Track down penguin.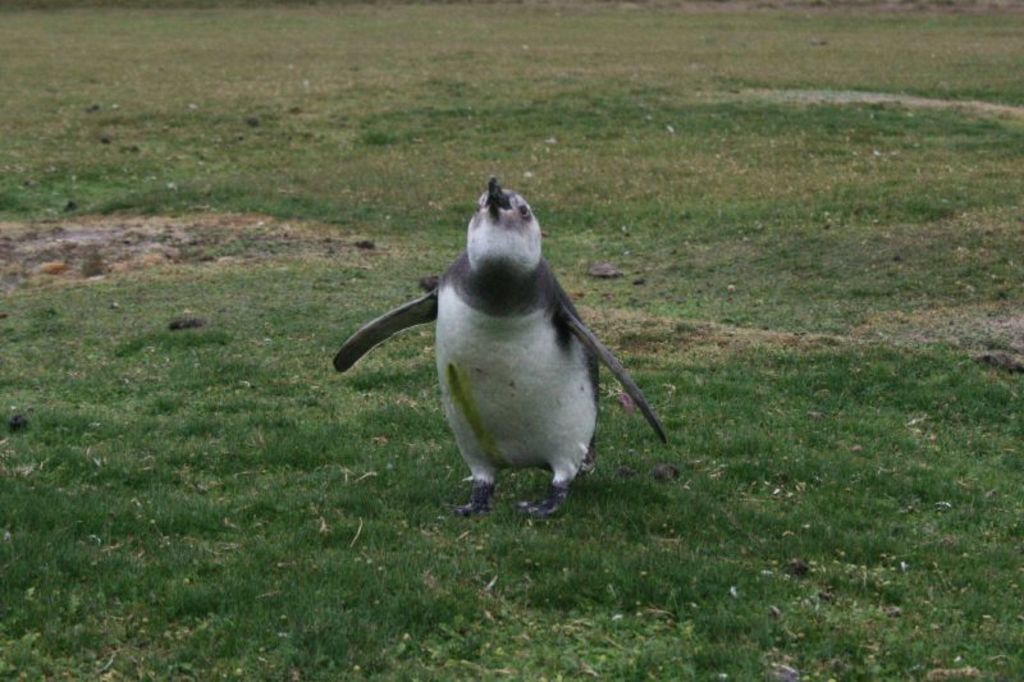
Tracked to x1=332 y1=180 x2=675 y2=522.
